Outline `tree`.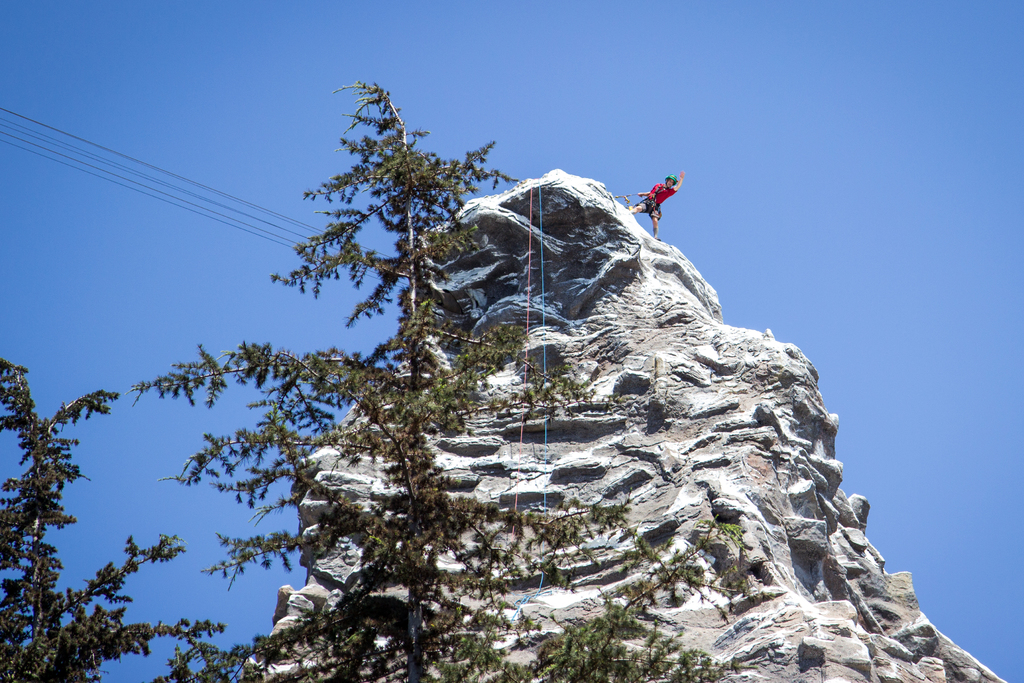
Outline: bbox(113, 78, 752, 682).
